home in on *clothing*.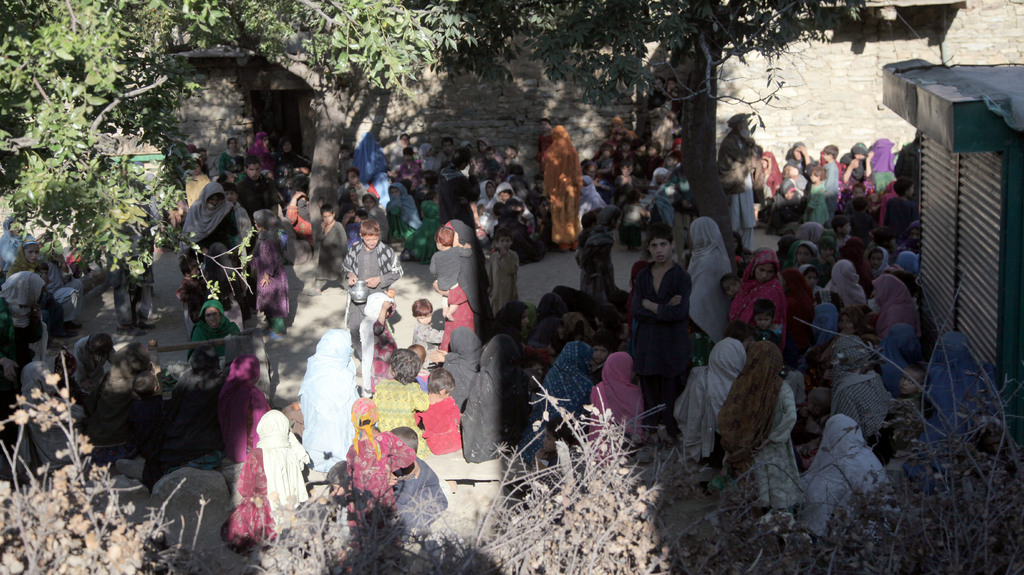
Homed in at Rect(339, 394, 420, 535).
